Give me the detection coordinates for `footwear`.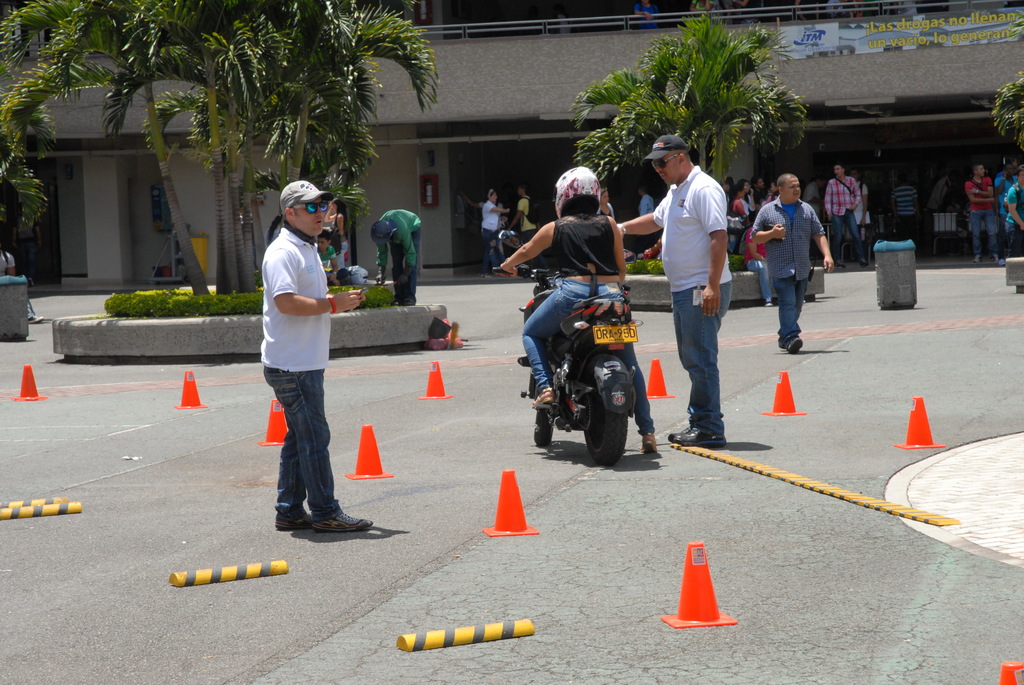
x1=481 y1=275 x2=492 y2=280.
